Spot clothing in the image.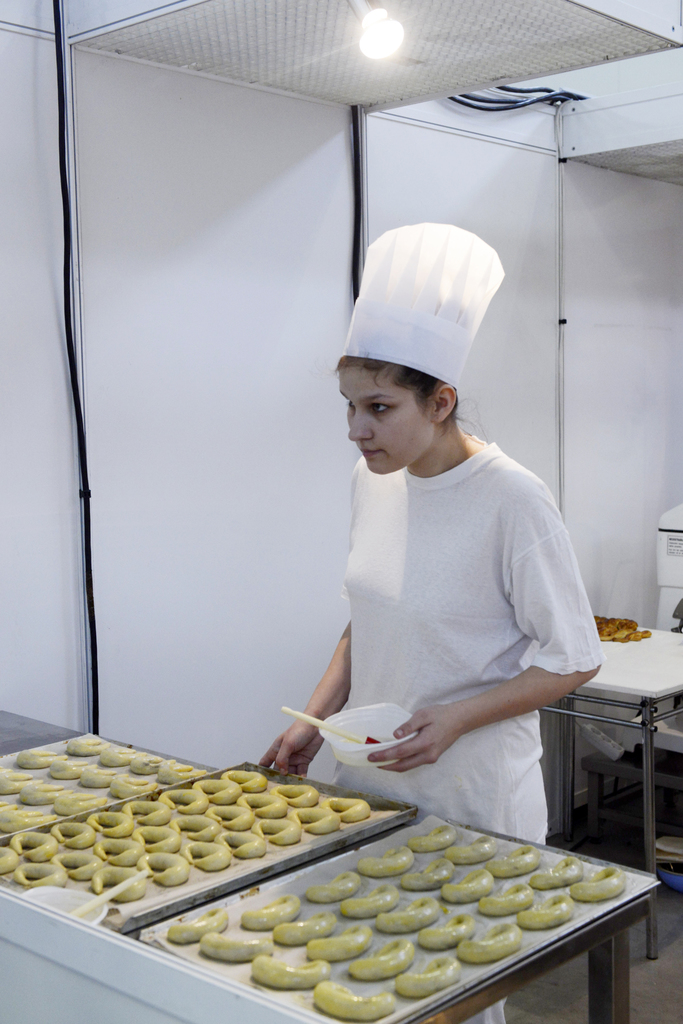
clothing found at 290, 405, 599, 828.
